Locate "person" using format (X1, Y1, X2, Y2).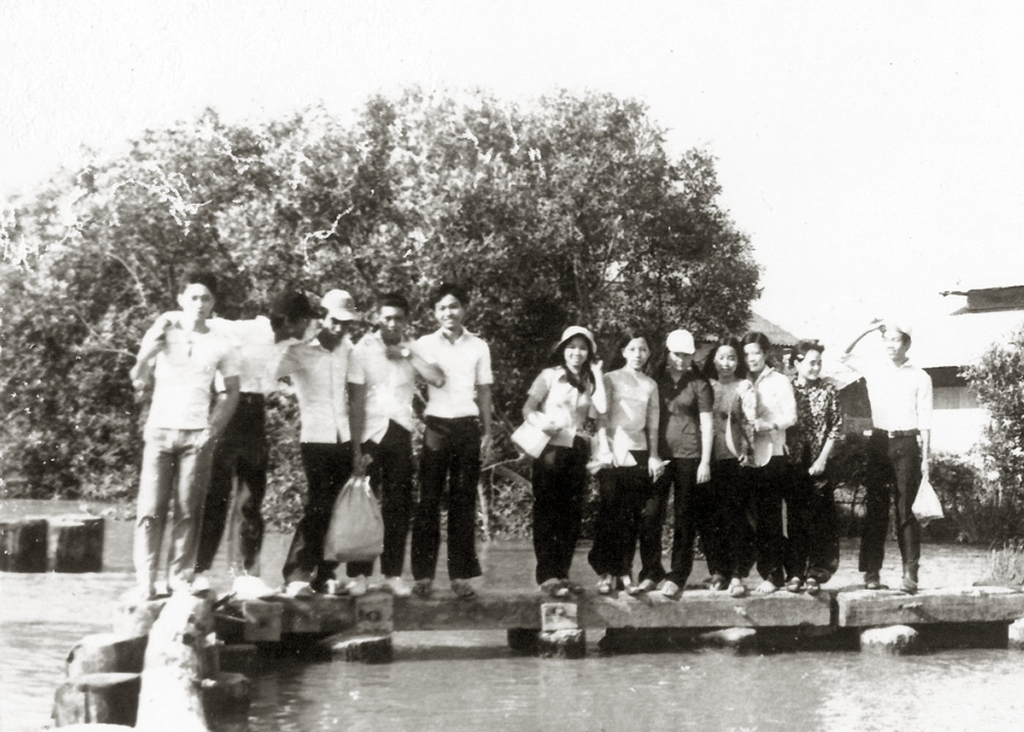
(125, 274, 243, 598).
